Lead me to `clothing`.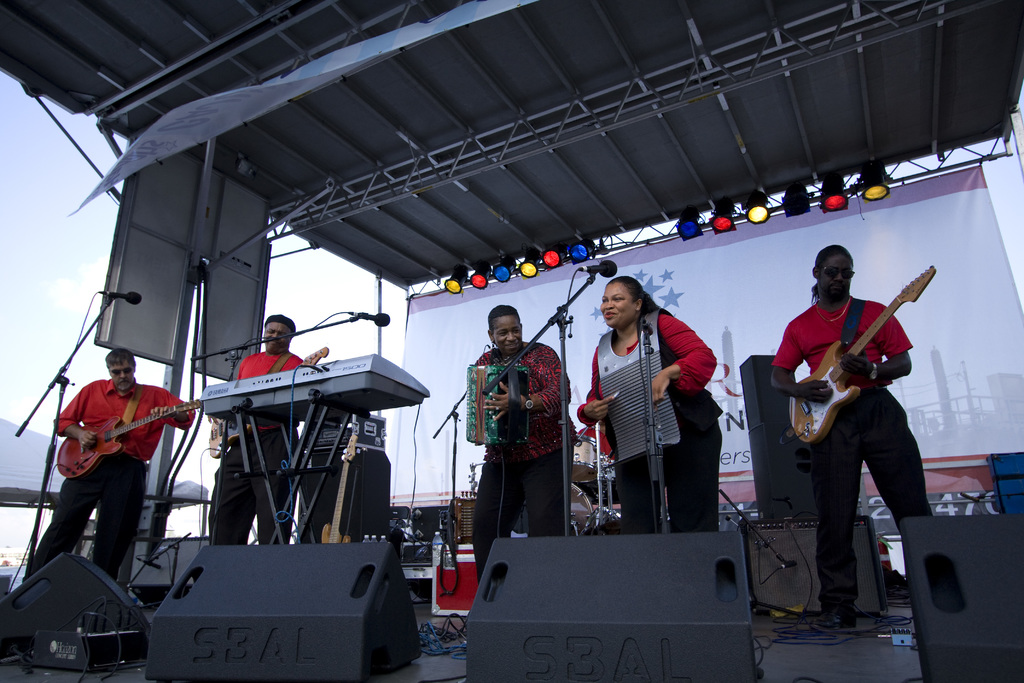
Lead to Rect(771, 297, 943, 637).
